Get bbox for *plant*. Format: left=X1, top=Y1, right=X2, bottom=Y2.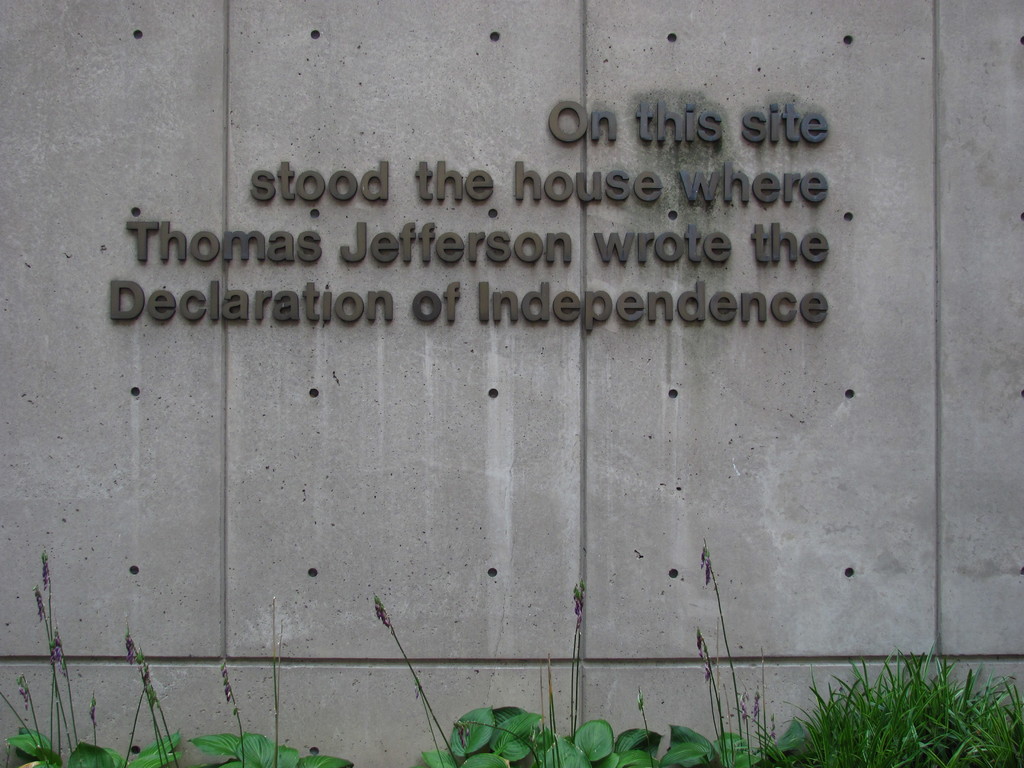
left=1, top=556, right=95, bottom=767.
